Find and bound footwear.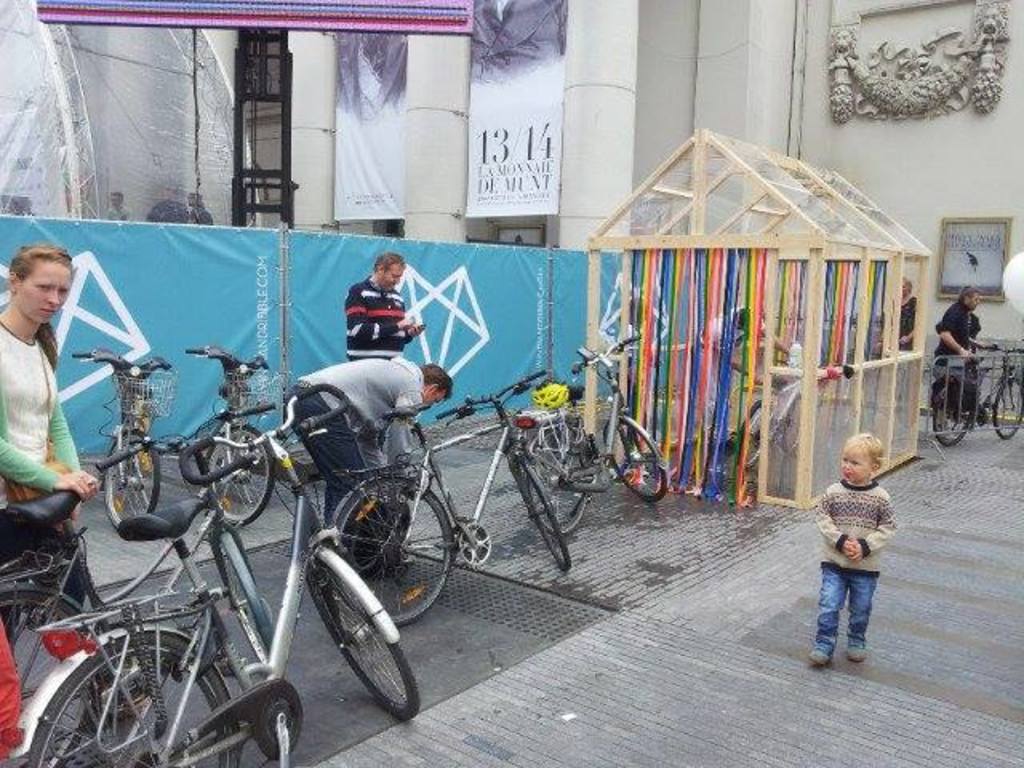
Bound: 842, 646, 866, 662.
